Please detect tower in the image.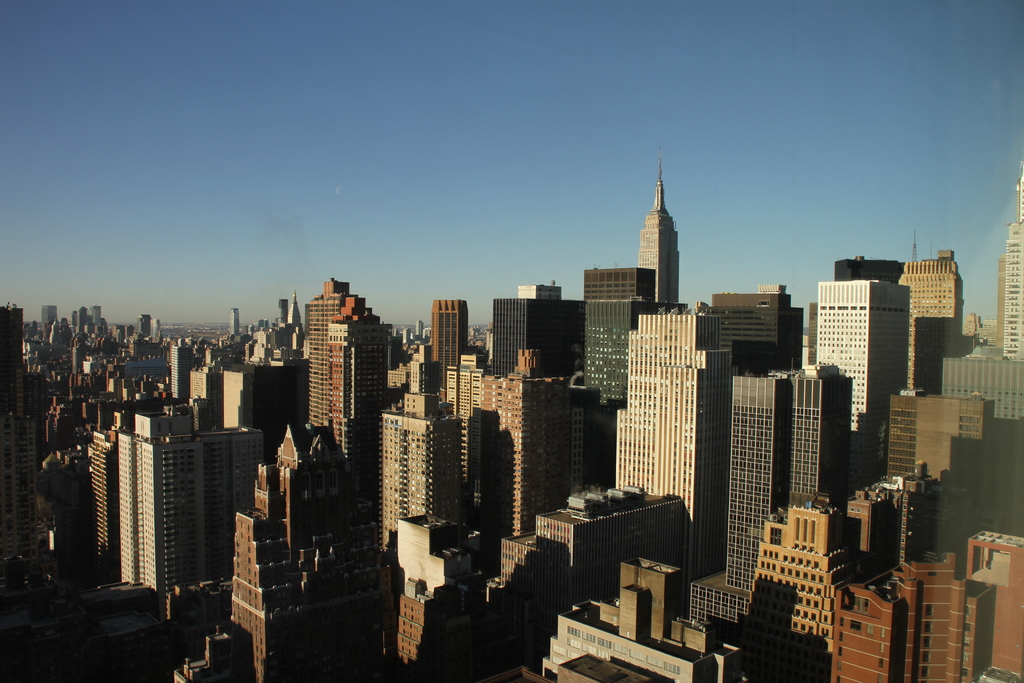
rect(303, 268, 332, 432).
